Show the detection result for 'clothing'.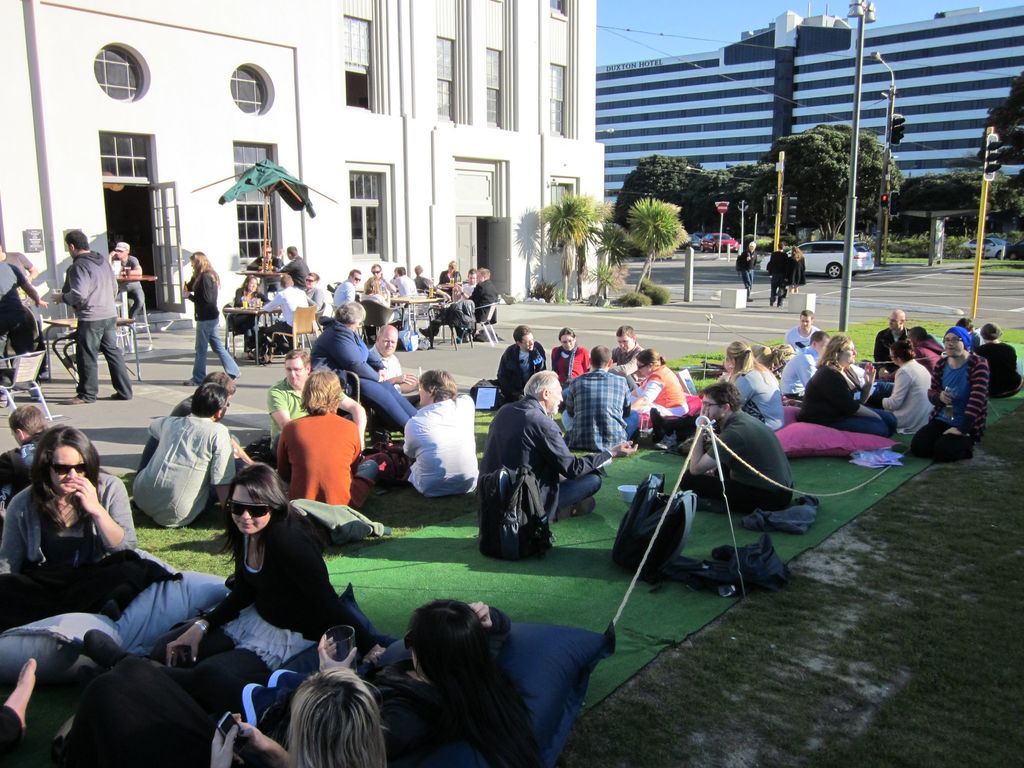
[398,393,480,497].
